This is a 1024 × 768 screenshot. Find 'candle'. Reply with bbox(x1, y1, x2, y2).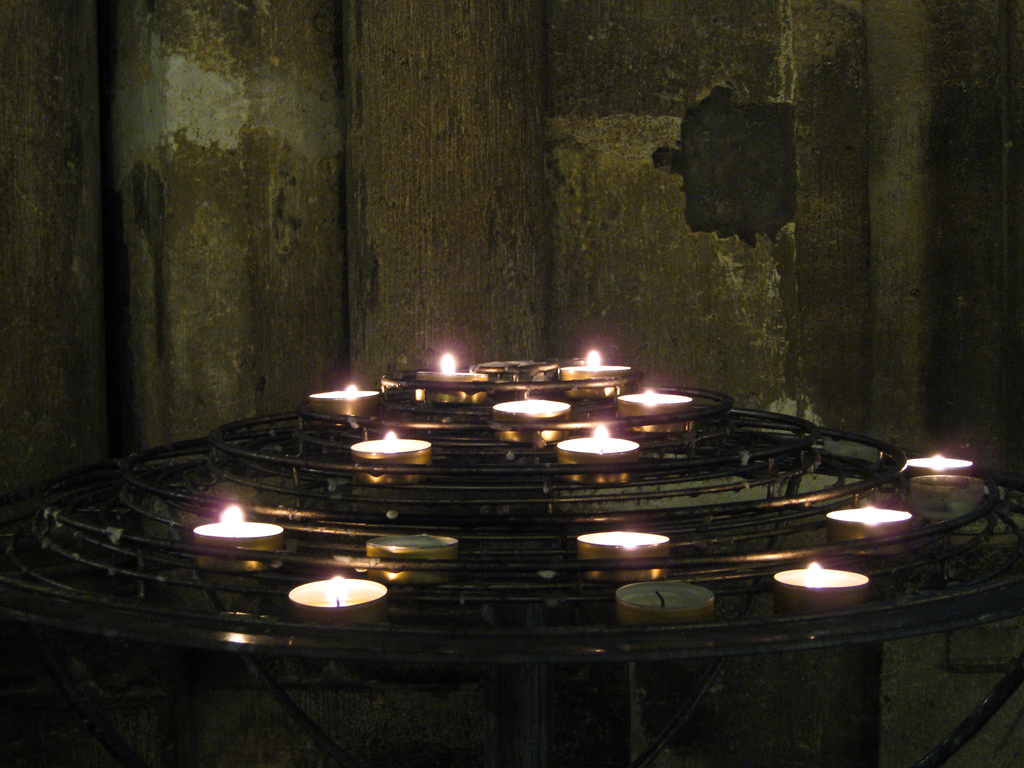
bbox(371, 534, 456, 582).
